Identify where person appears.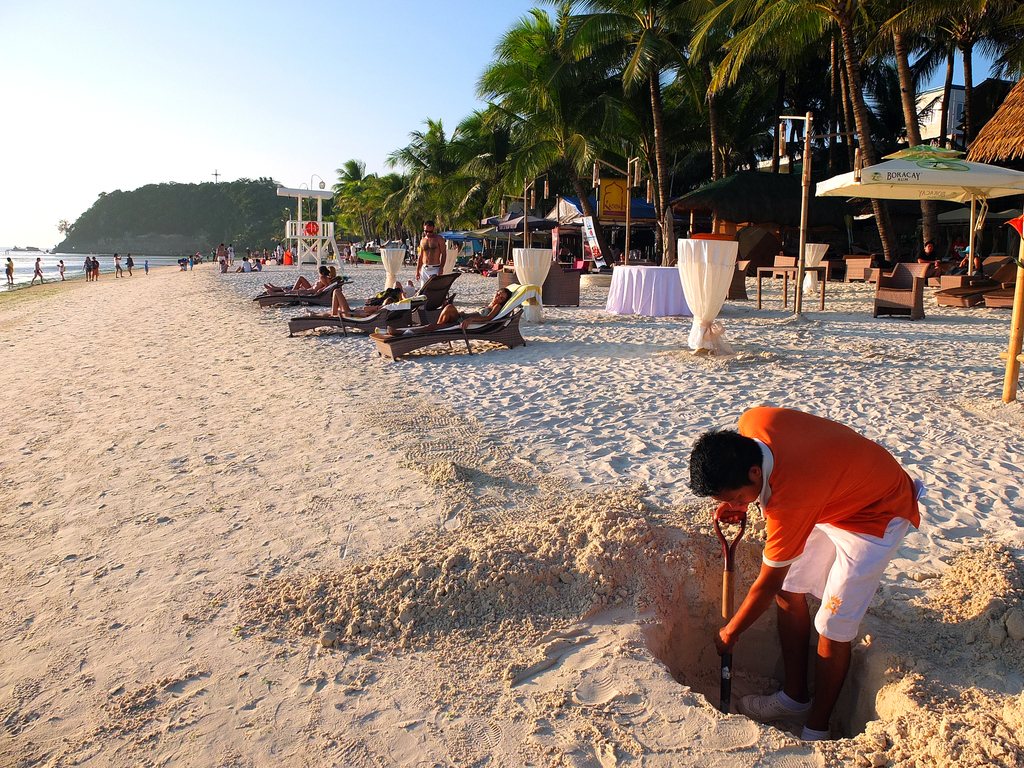
Appears at bbox=(916, 241, 947, 273).
